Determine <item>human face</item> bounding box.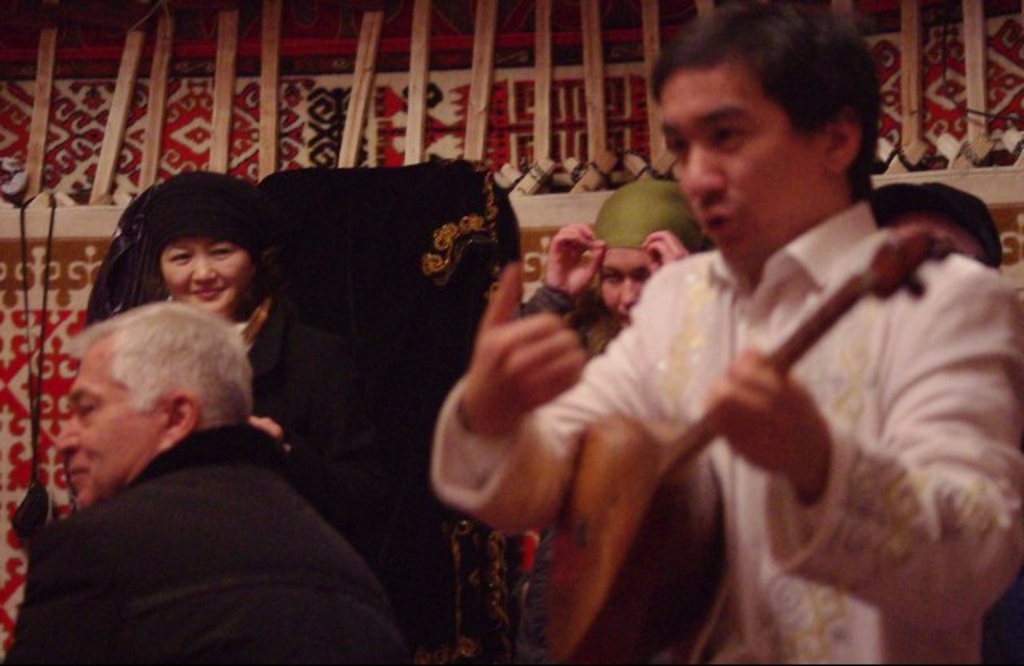
Determined: x1=53, y1=331, x2=163, y2=508.
